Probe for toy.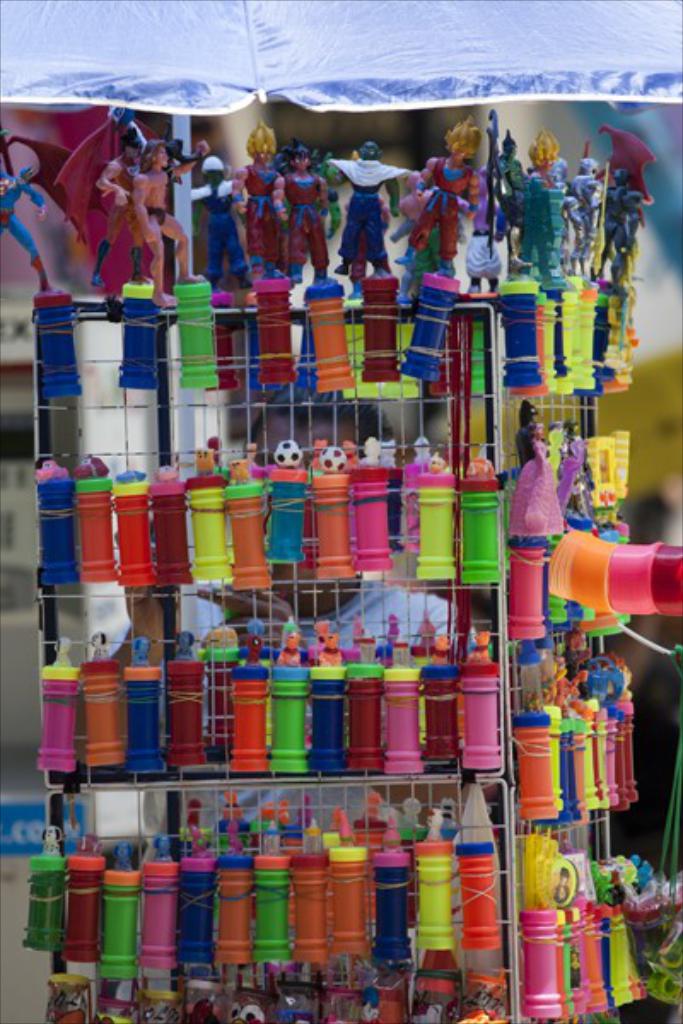
Probe result: detection(220, 459, 271, 589).
